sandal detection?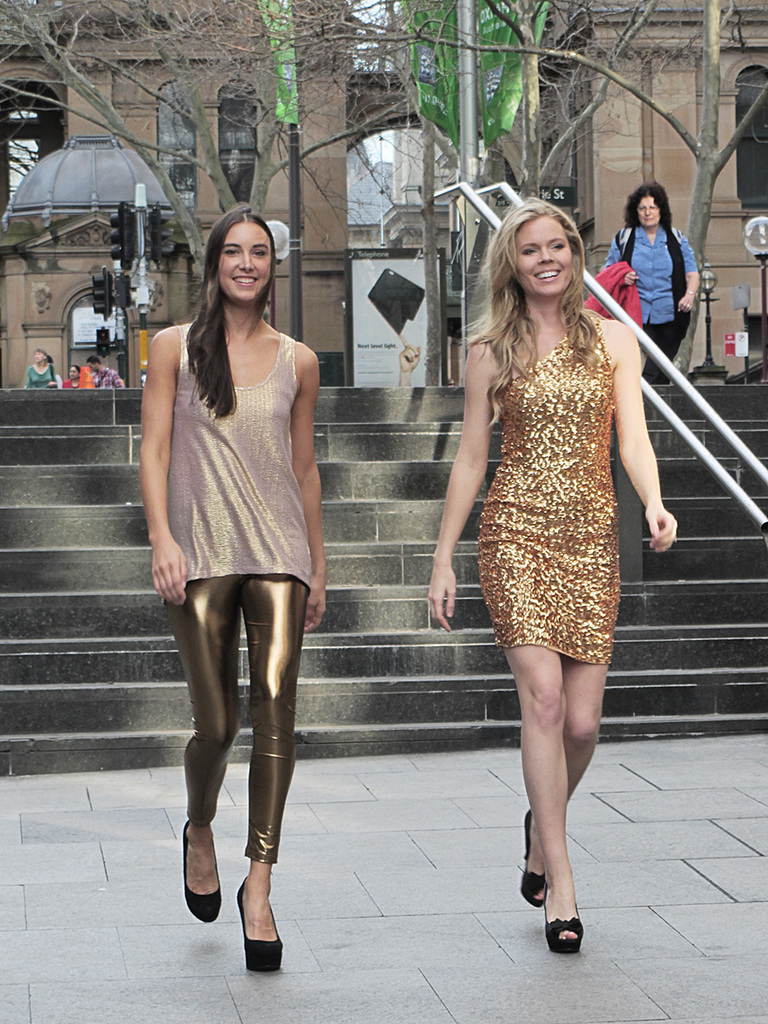
detection(209, 911, 310, 967)
